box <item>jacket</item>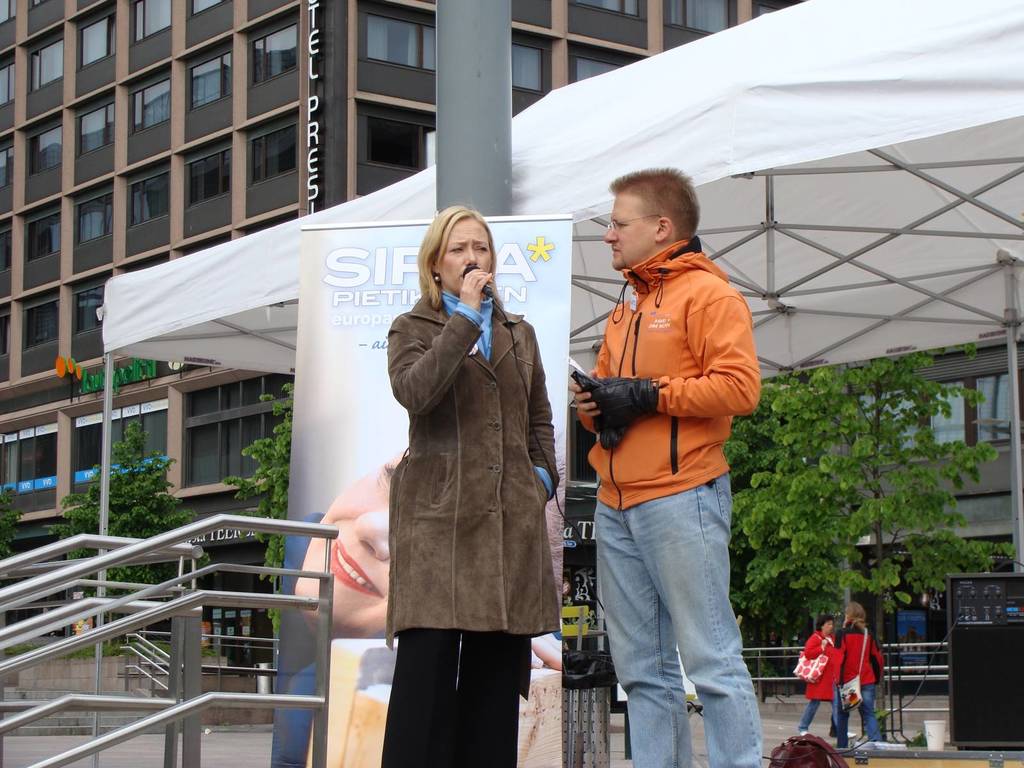
802,633,834,705
